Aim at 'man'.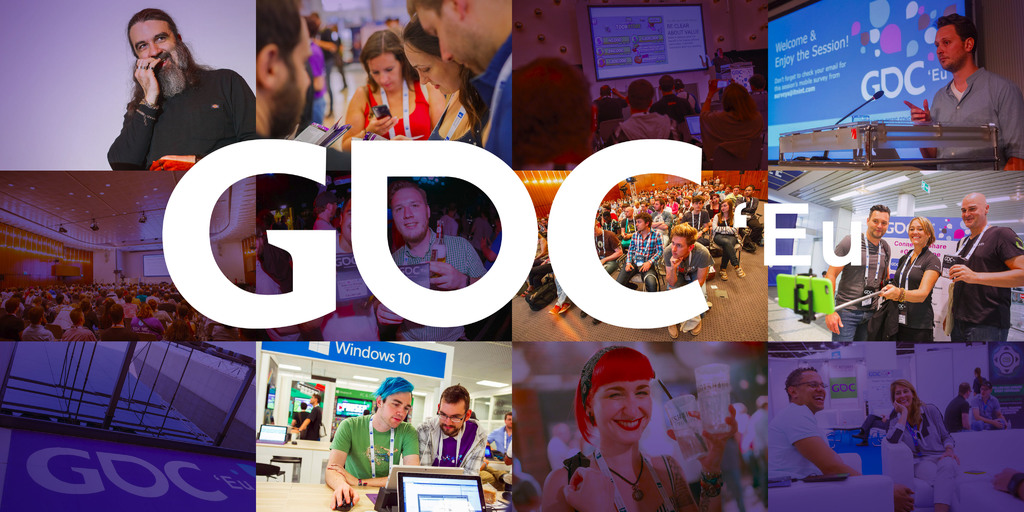
Aimed at [940,193,1023,339].
